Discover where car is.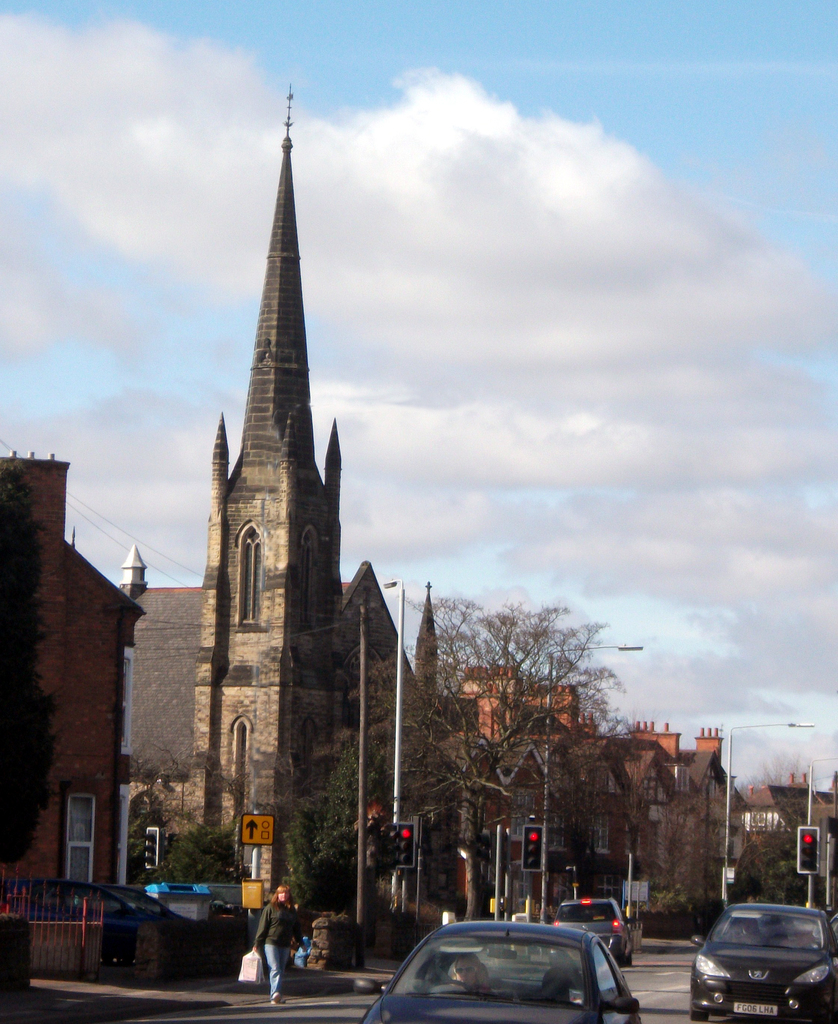
Discovered at [left=549, top=896, right=635, bottom=966].
